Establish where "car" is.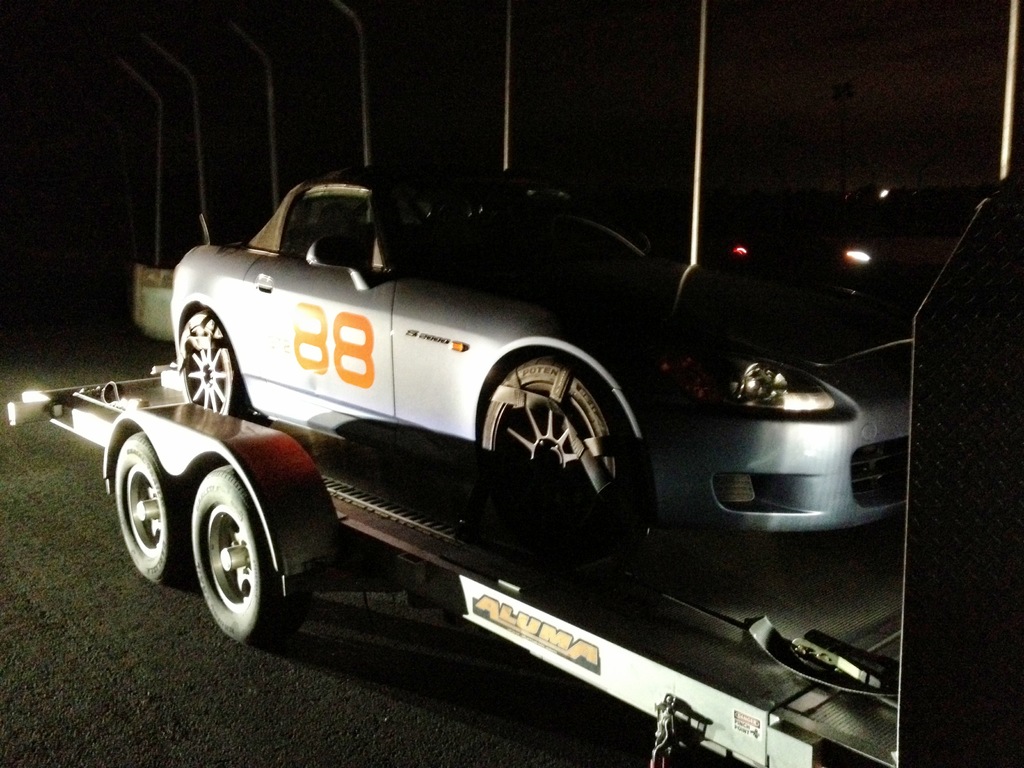
Established at 95,132,962,713.
